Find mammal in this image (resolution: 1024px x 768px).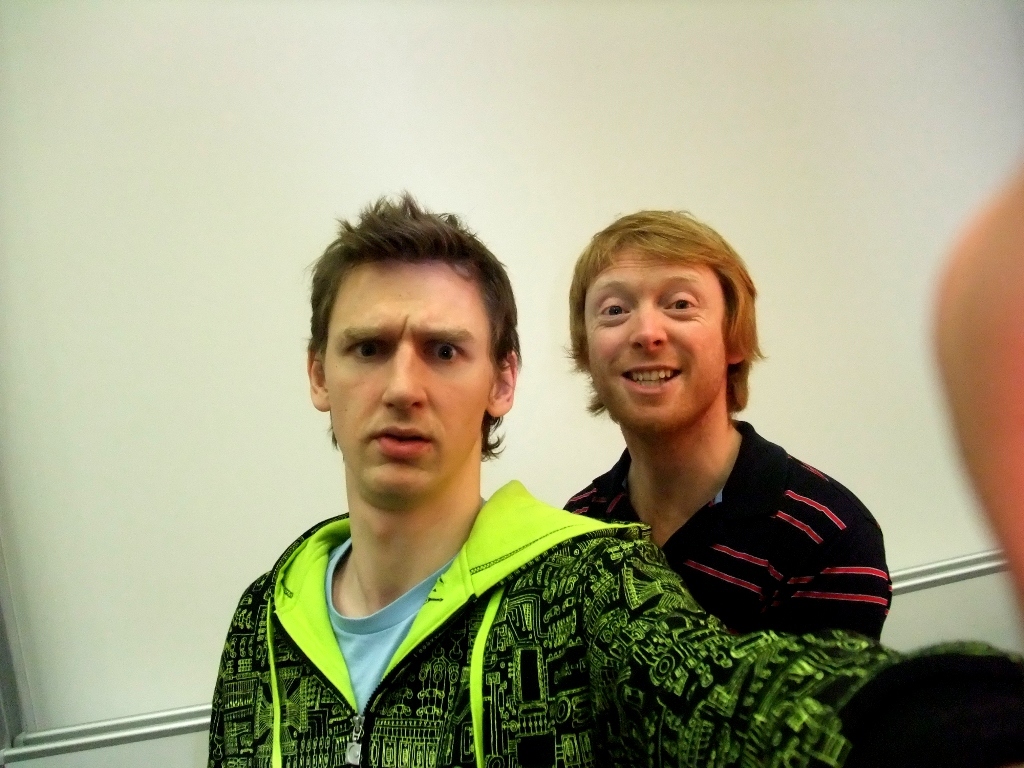
<bbox>561, 200, 894, 645</bbox>.
